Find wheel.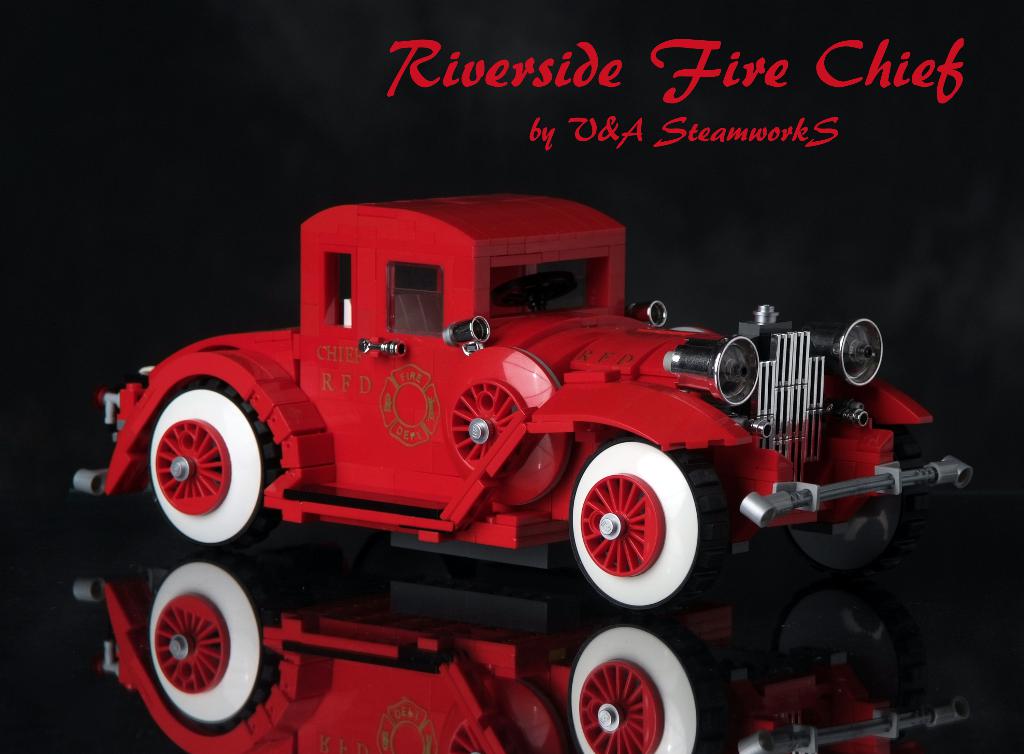
bbox=(564, 450, 700, 605).
